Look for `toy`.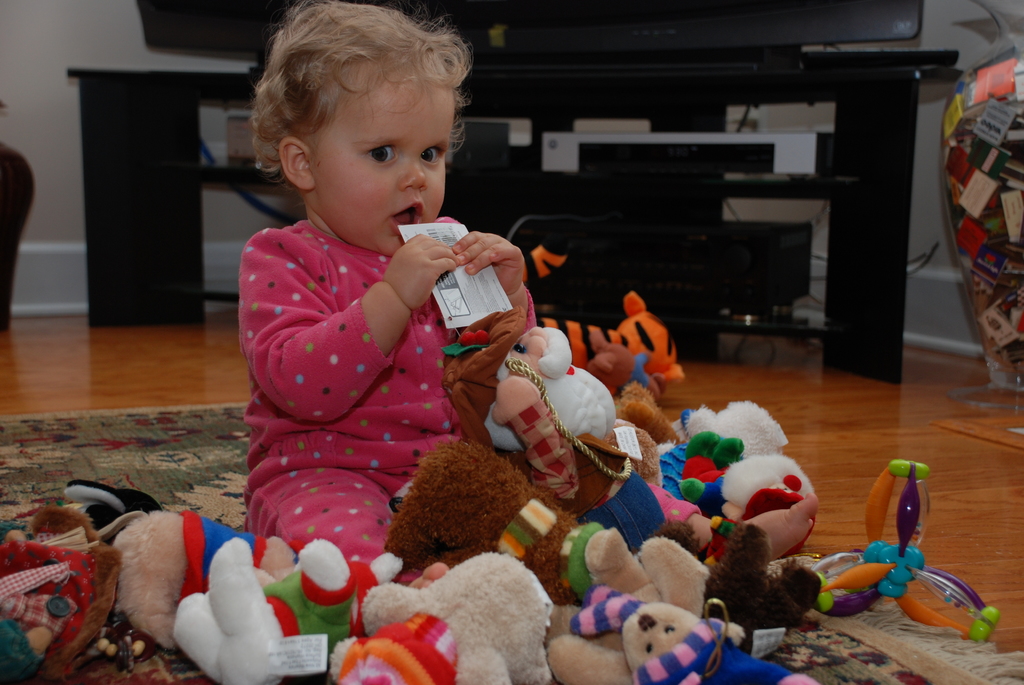
Found: [x1=0, y1=508, x2=123, y2=681].
